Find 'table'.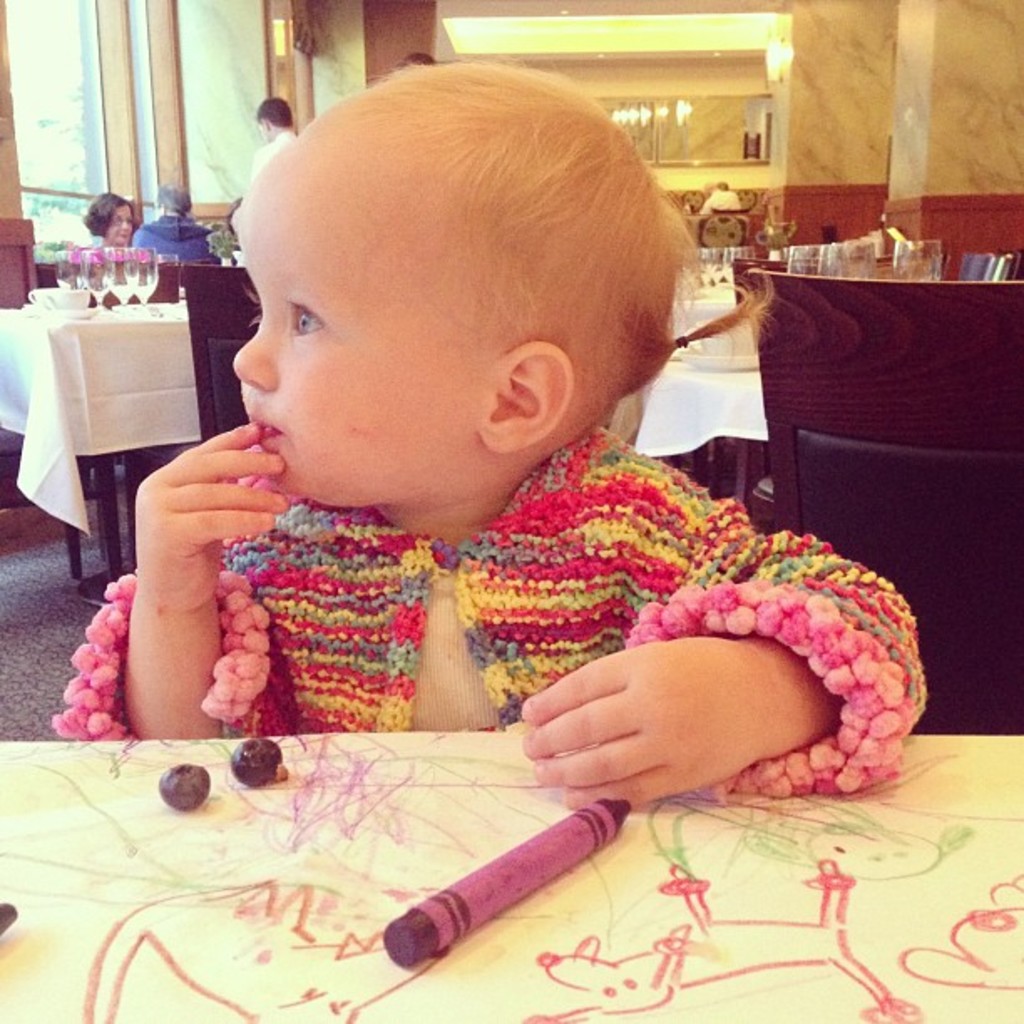
box(631, 325, 776, 512).
